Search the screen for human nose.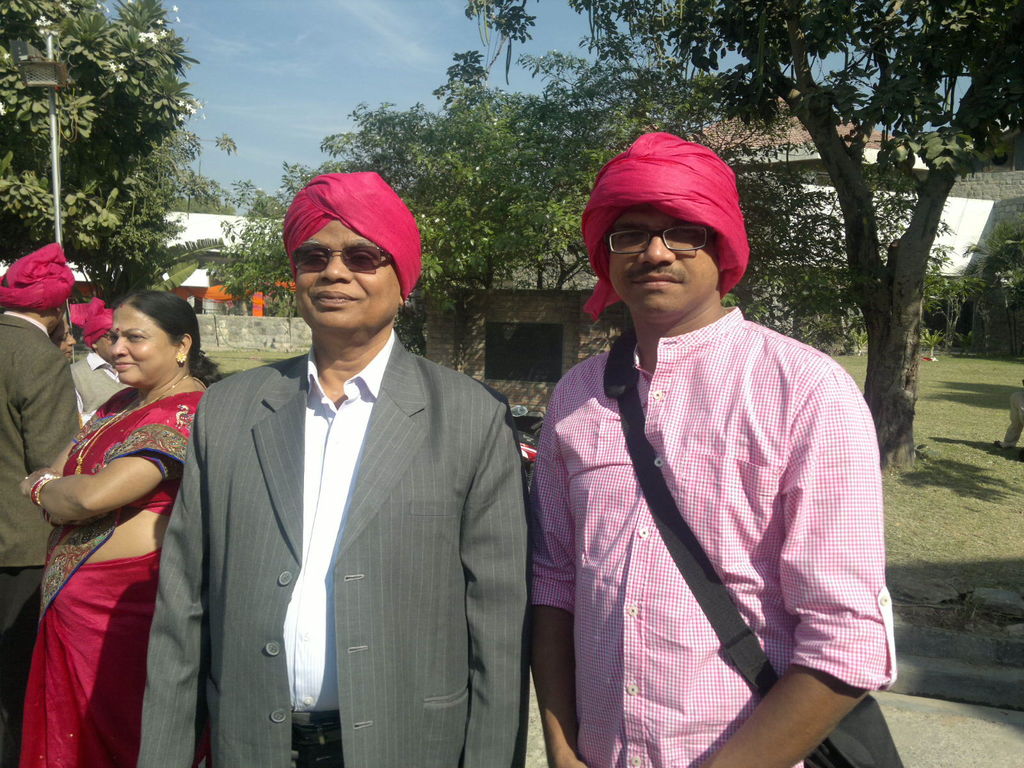
Found at 68:331:81:344.
